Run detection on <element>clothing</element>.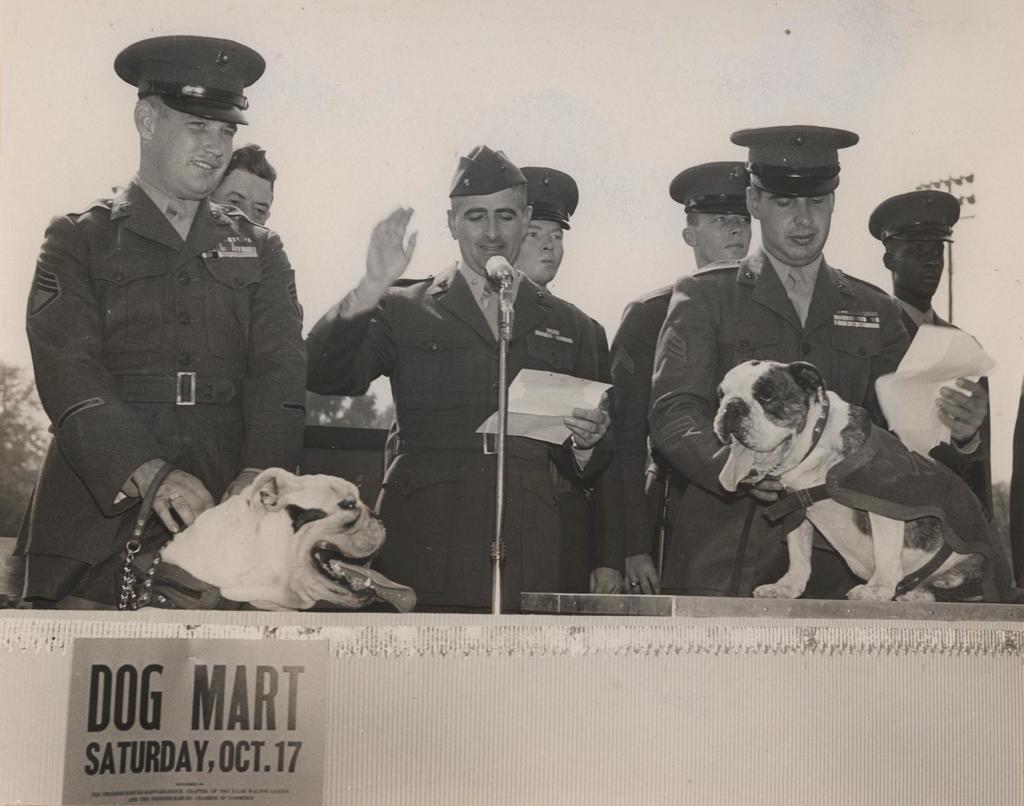
Result: [left=647, top=247, right=985, bottom=599].
